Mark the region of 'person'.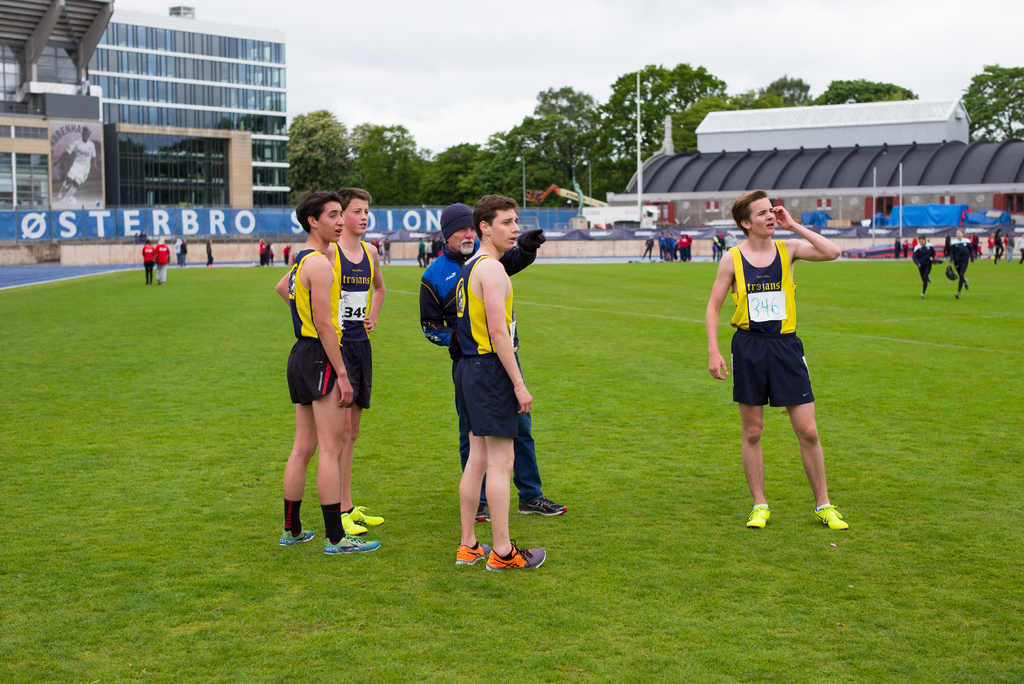
Region: [left=171, top=234, right=187, bottom=276].
